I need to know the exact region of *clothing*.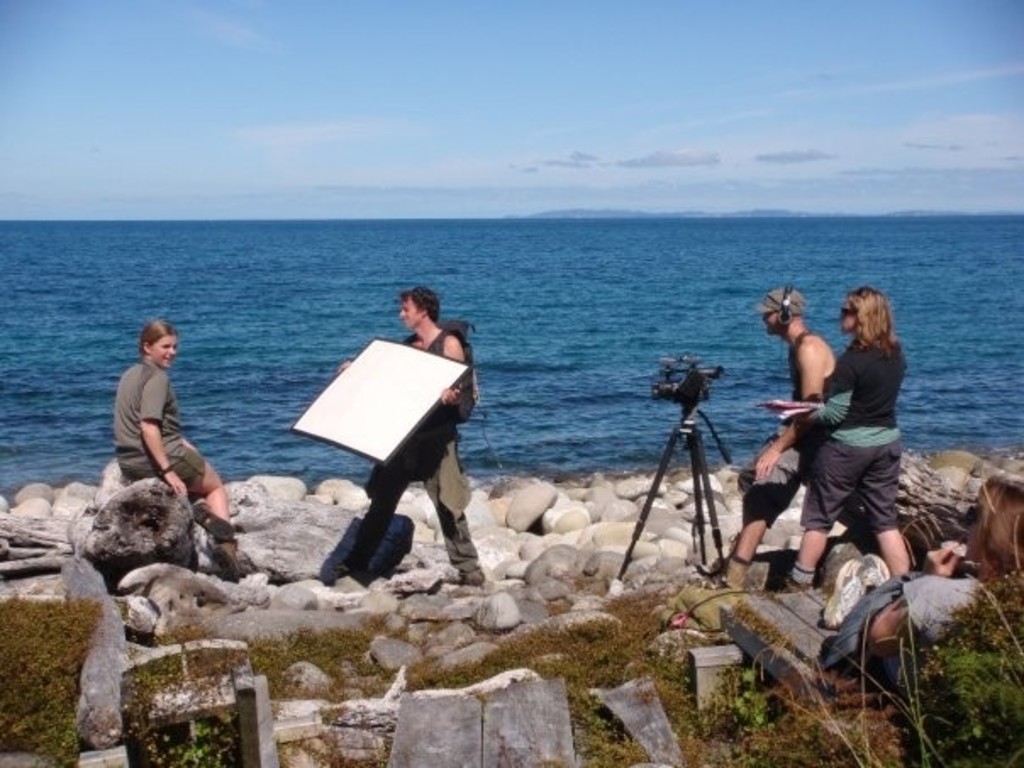
Region: locate(800, 327, 905, 537).
